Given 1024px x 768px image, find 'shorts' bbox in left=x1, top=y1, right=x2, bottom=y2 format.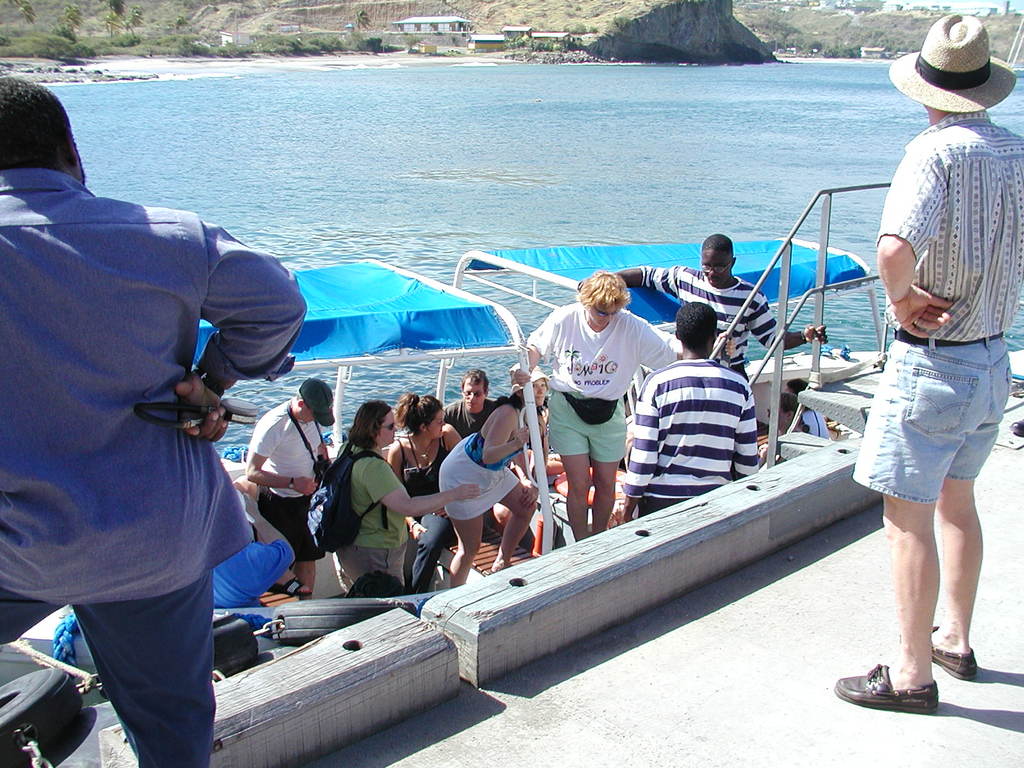
left=252, top=485, right=323, bottom=562.
